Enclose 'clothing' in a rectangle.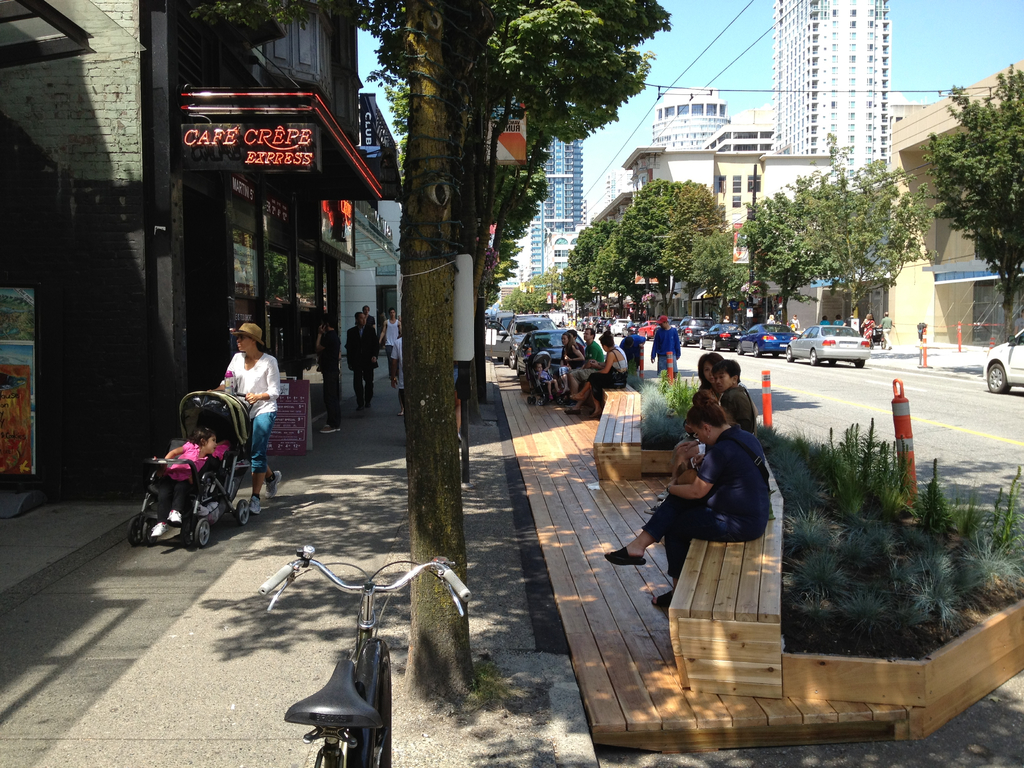
167, 433, 205, 522.
